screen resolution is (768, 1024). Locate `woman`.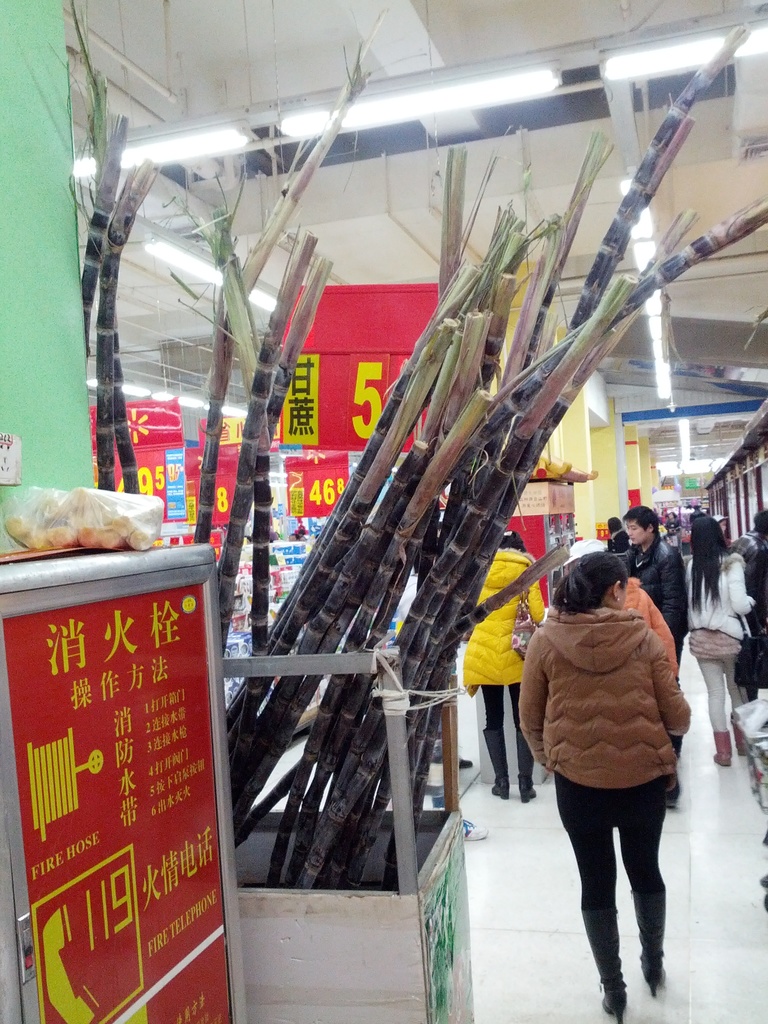
bbox=(684, 517, 758, 765).
